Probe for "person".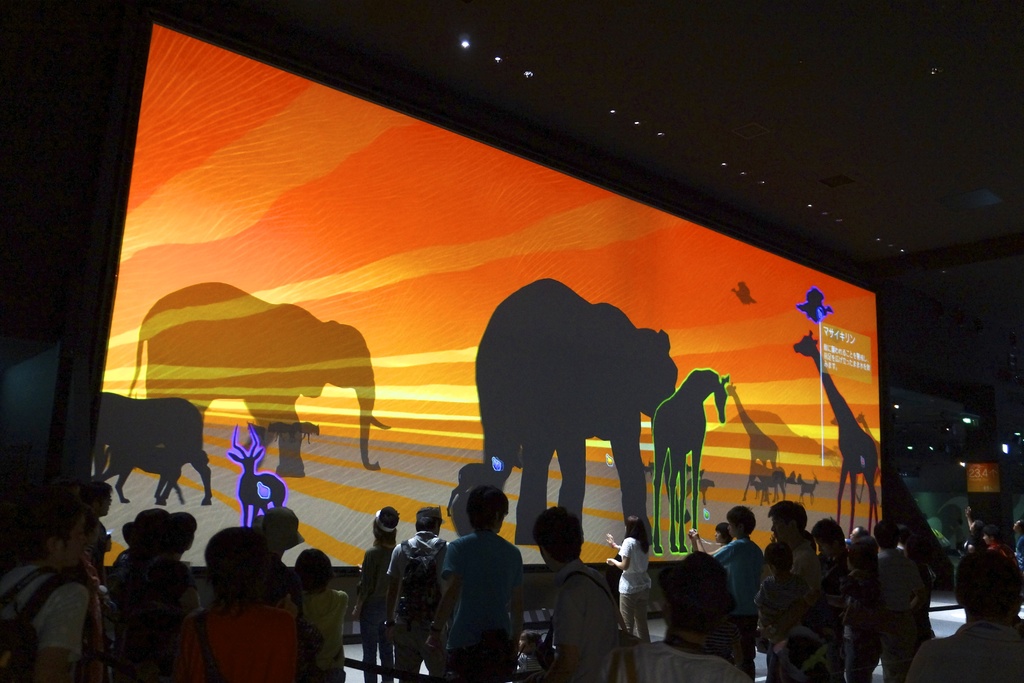
Probe result: [x1=758, y1=543, x2=806, y2=629].
